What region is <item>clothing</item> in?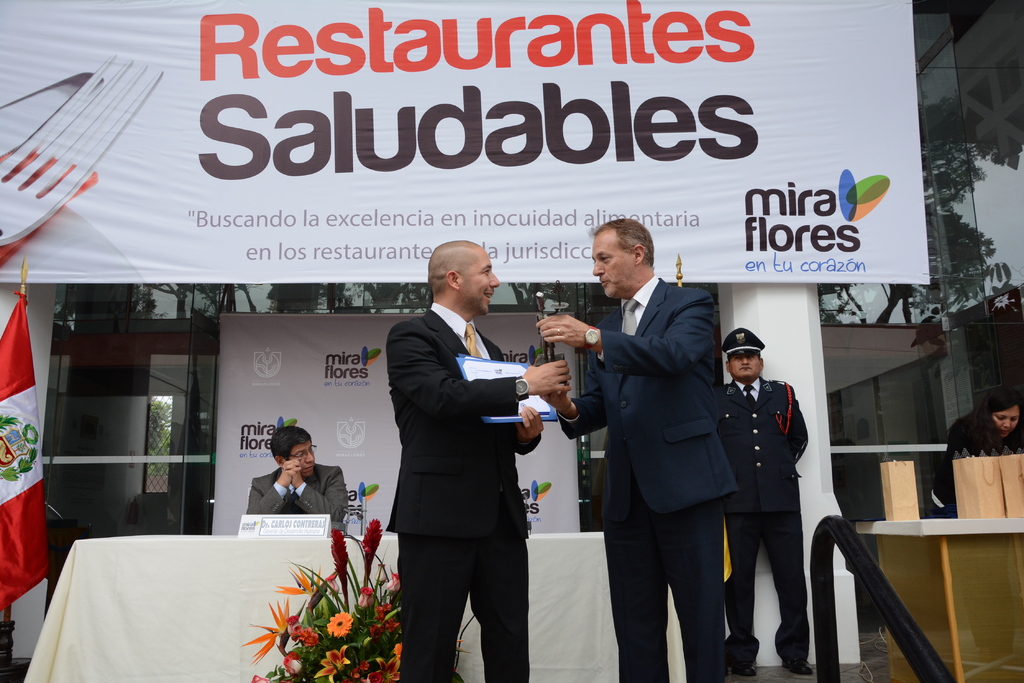
(x1=931, y1=407, x2=1023, y2=516).
